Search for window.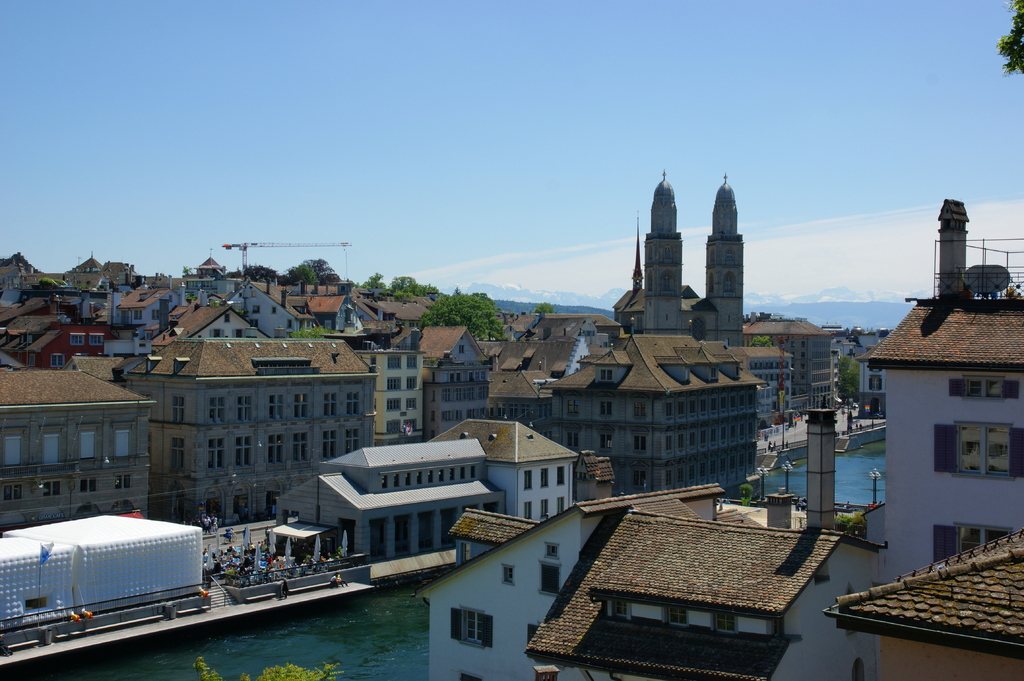
Found at {"left": 346, "top": 392, "right": 361, "bottom": 417}.
